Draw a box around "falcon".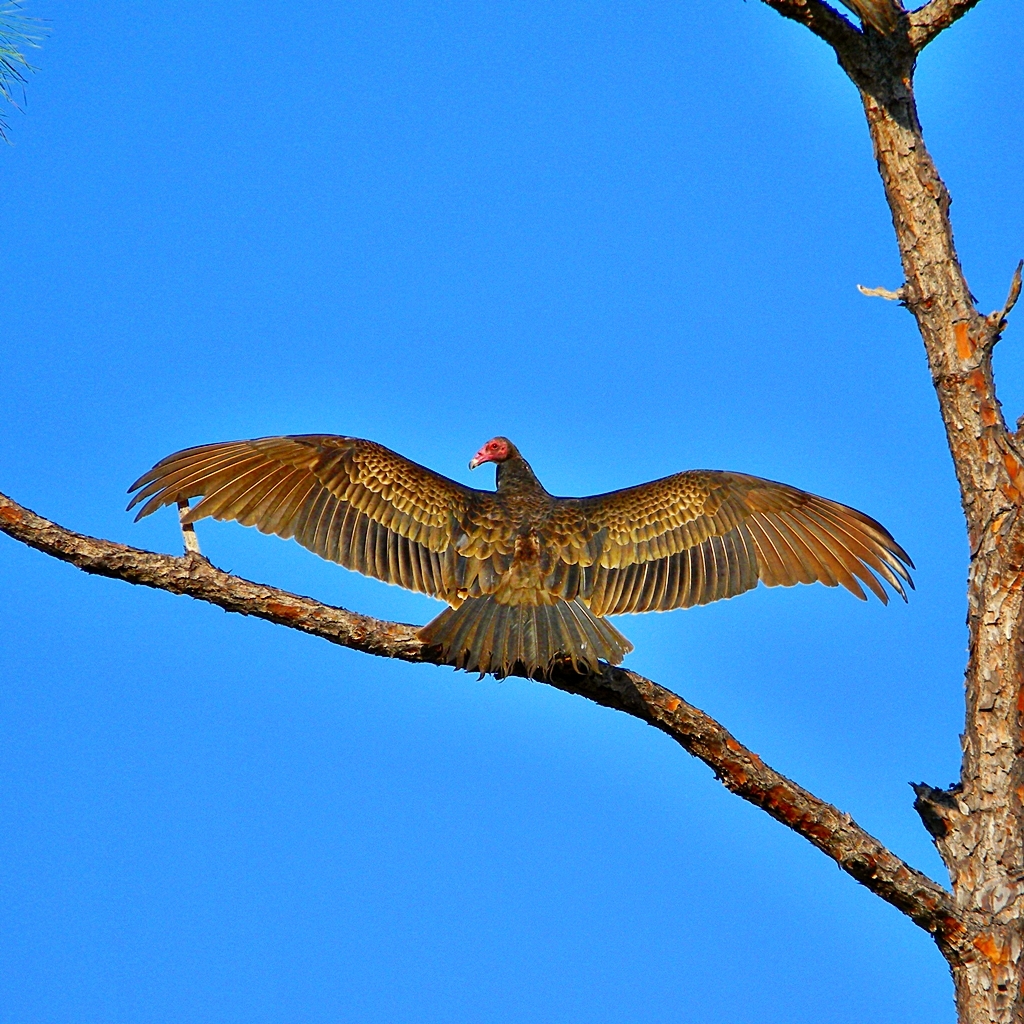
bbox(124, 428, 917, 678).
